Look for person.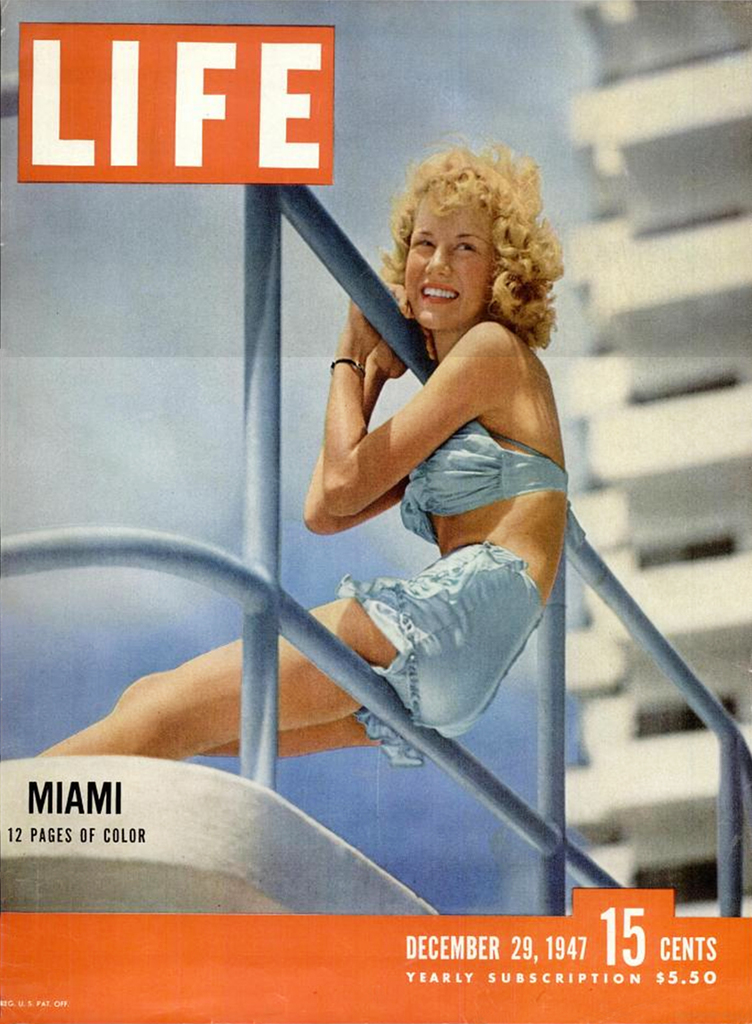
Found: (30, 147, 571, 759).
